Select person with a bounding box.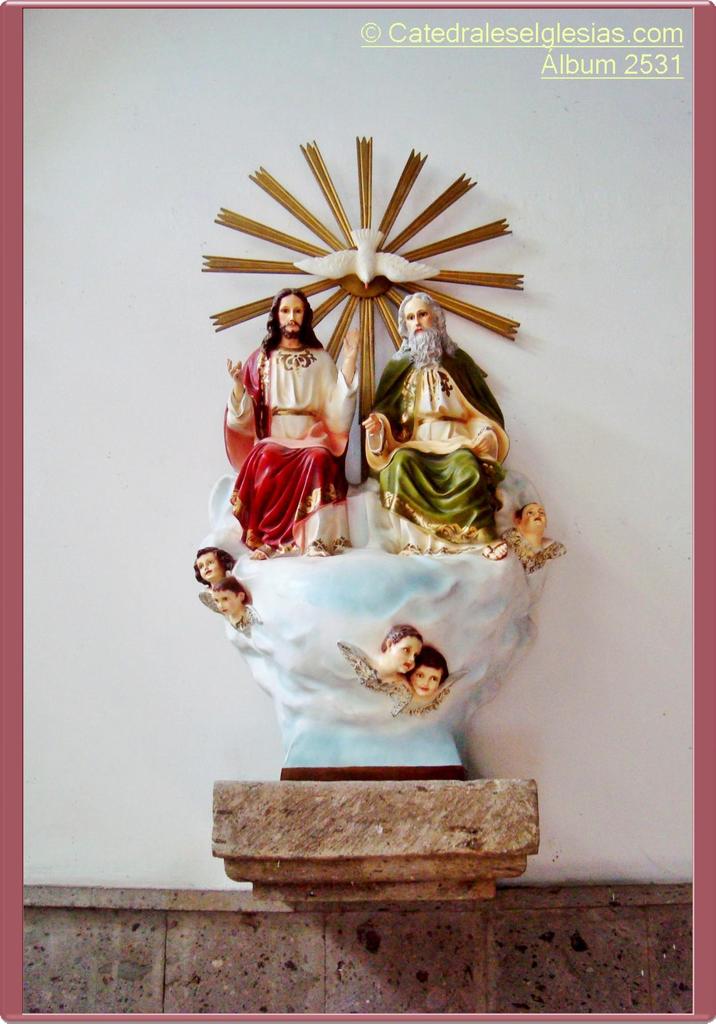
l=193, t=545, r=238, b=584.
